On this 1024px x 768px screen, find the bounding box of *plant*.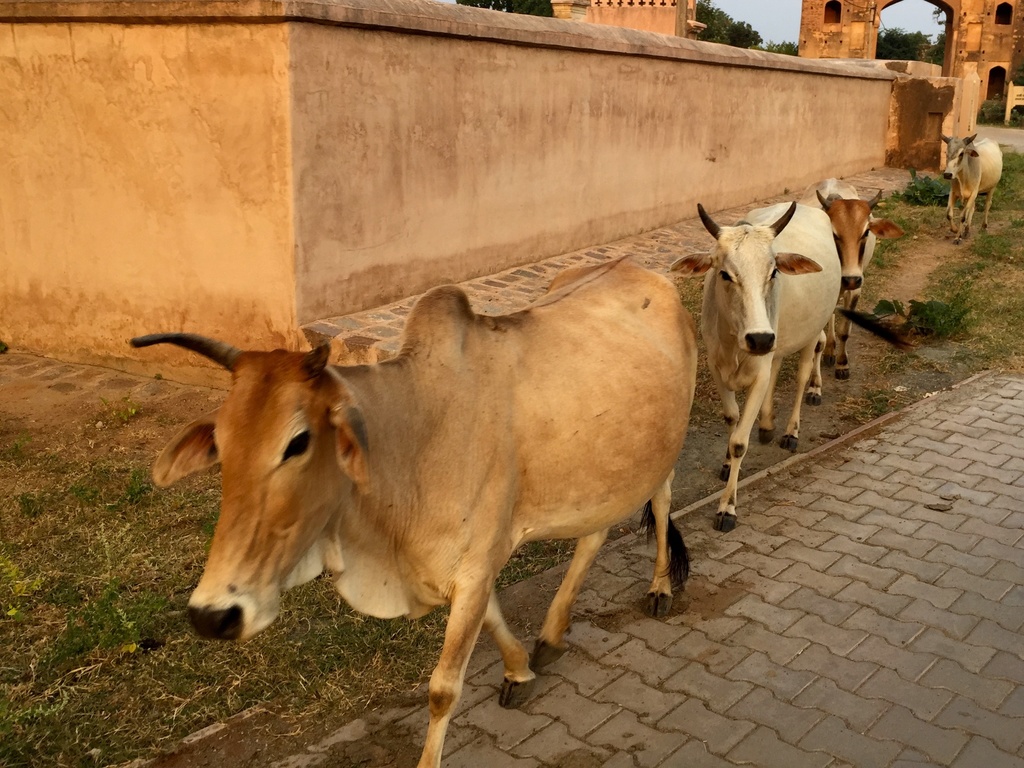
Bounding box: 973:229:1011:268.
